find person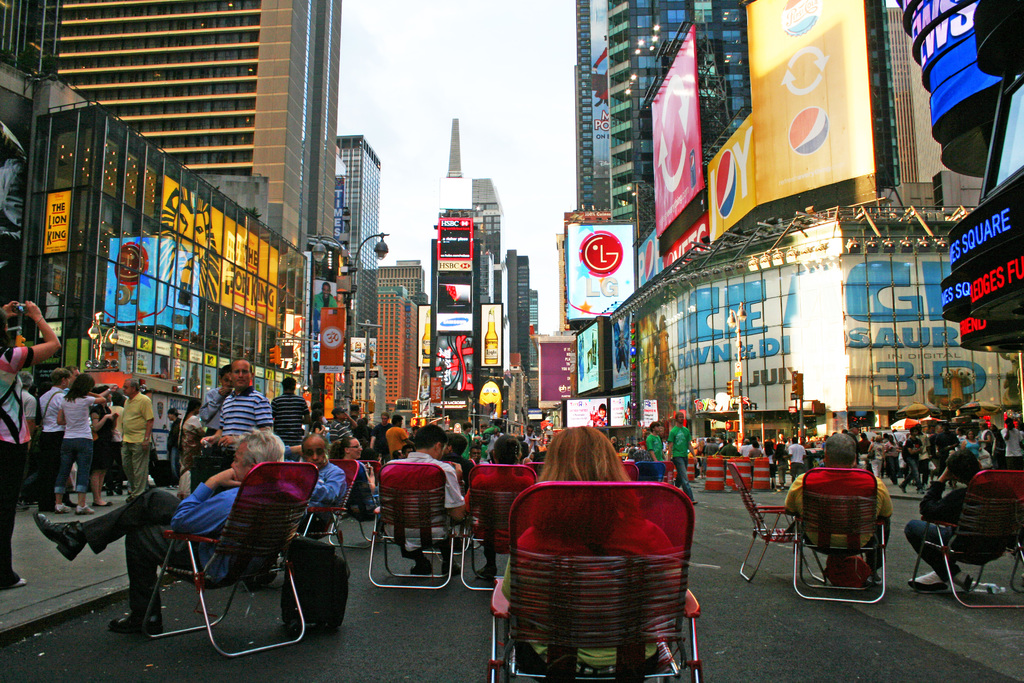
select_region(58, 361, 115, 509)
